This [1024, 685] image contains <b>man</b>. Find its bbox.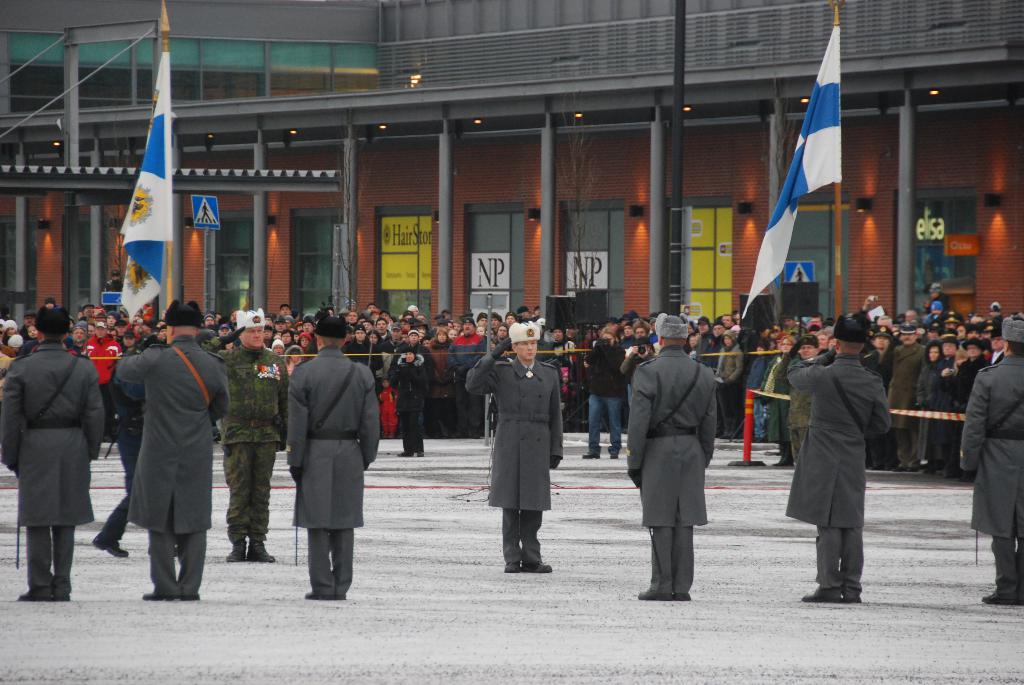
box=[463, 320, 564, 576].
